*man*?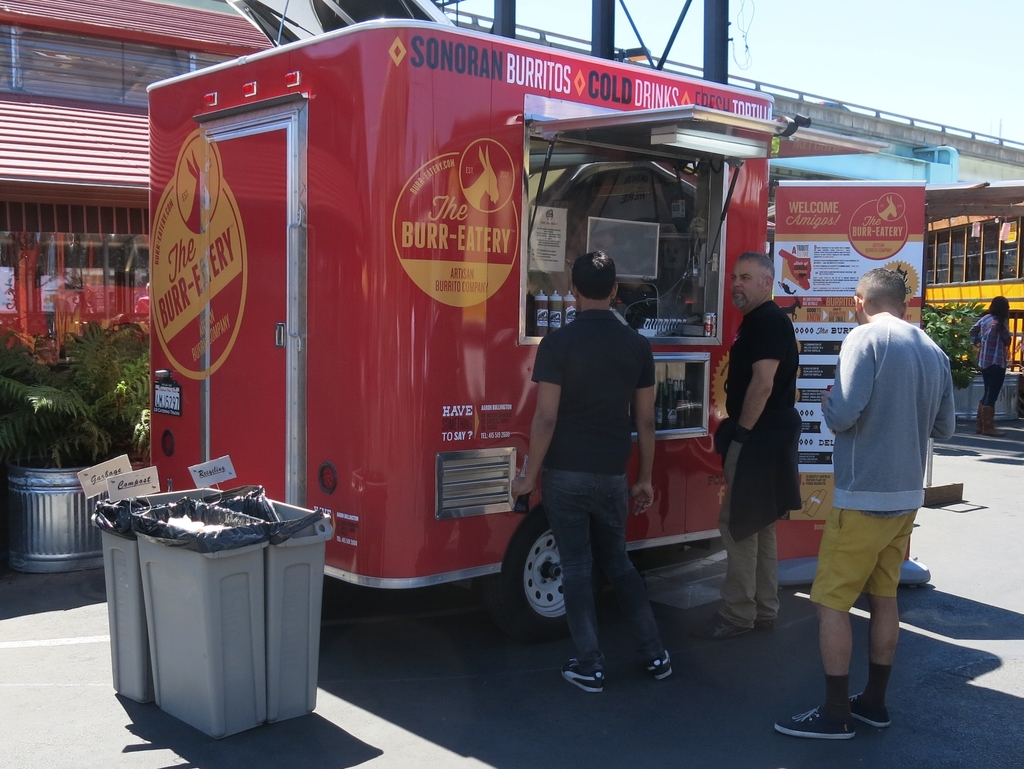
box(801, 259, 949, 743)
